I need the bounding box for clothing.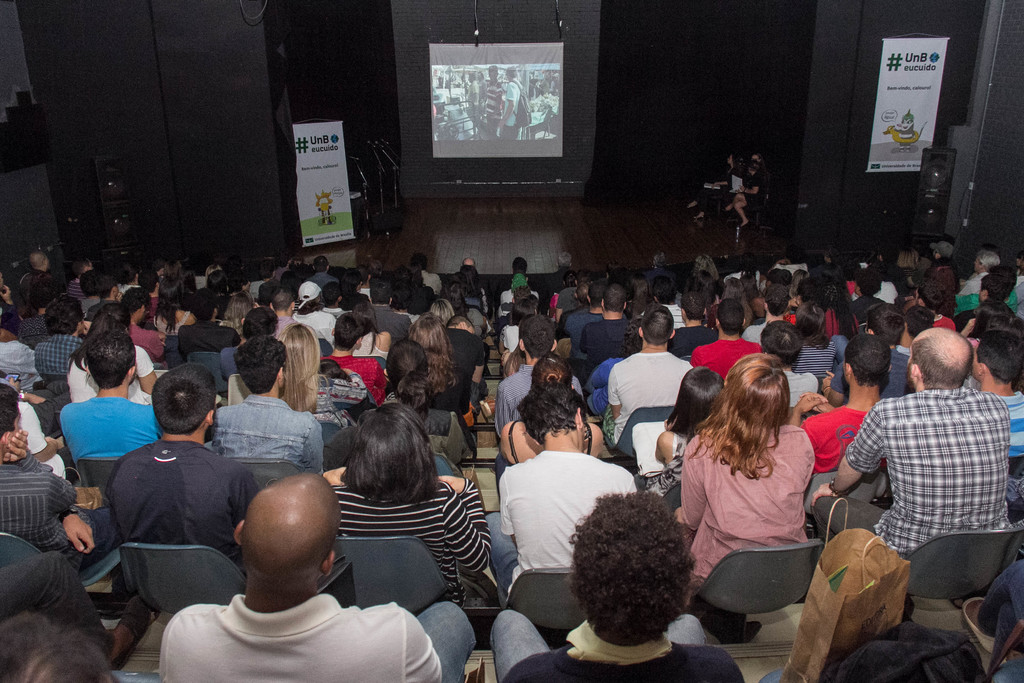
Here it is: 977, 557, 1023, 682.
